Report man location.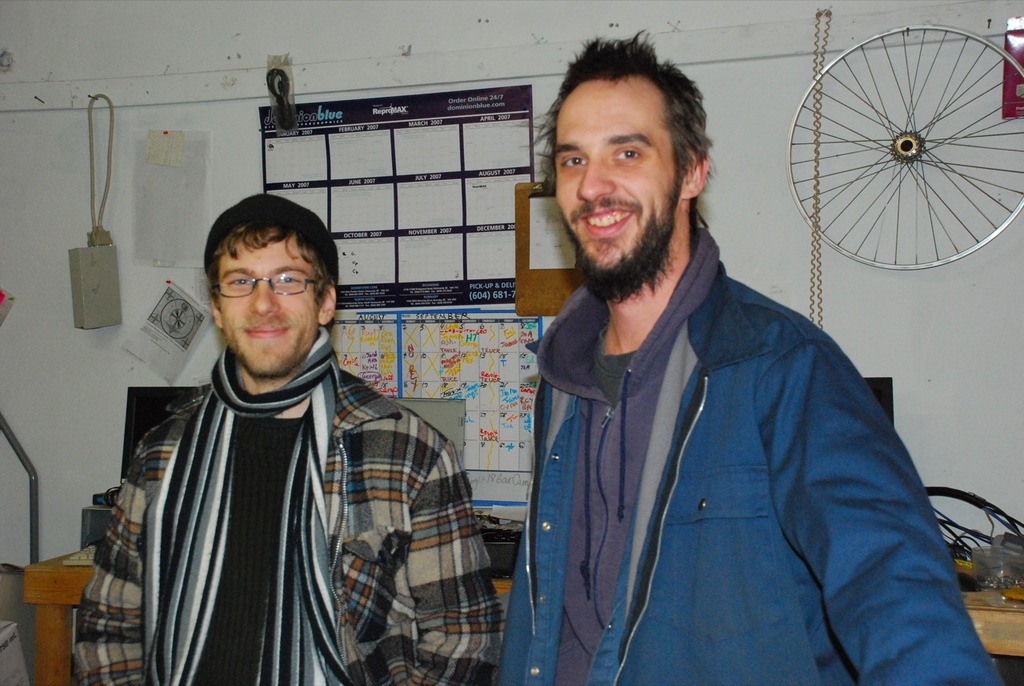
Report: <region>54, 193, 506, 685</region>.
